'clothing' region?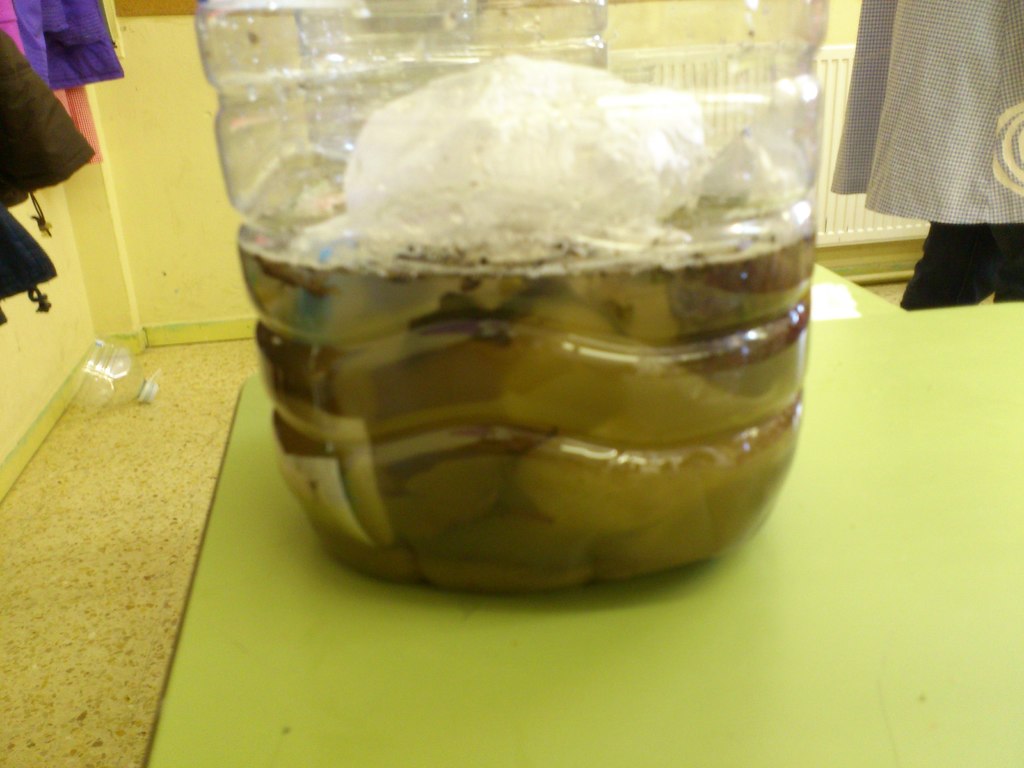
0 29 104 211
